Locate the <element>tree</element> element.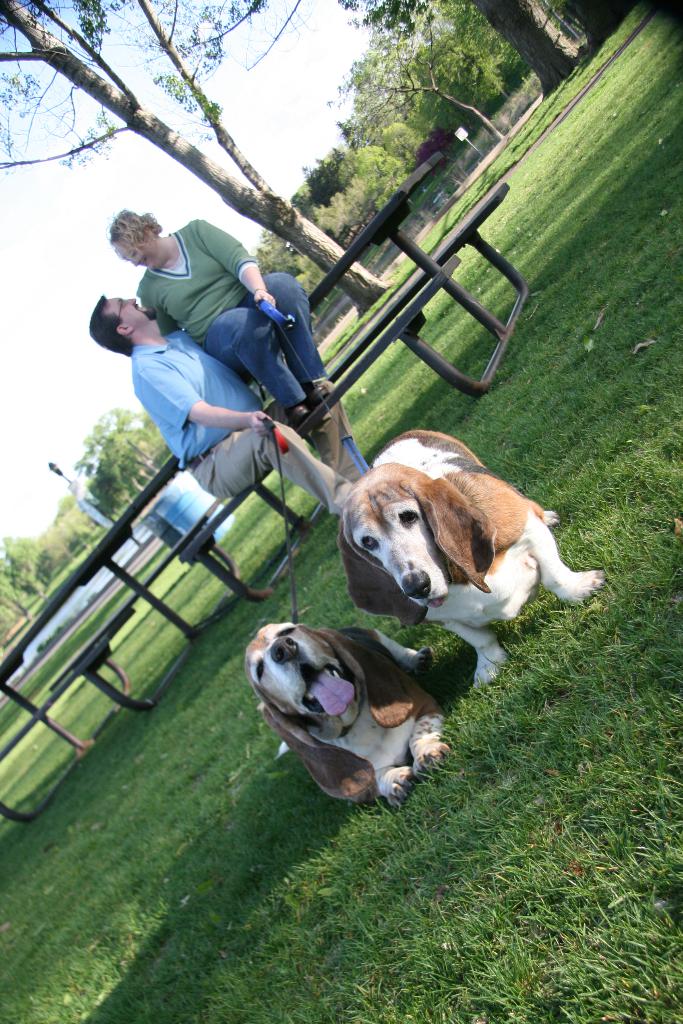
Element bbox: region(0, 399, 160, 648).
